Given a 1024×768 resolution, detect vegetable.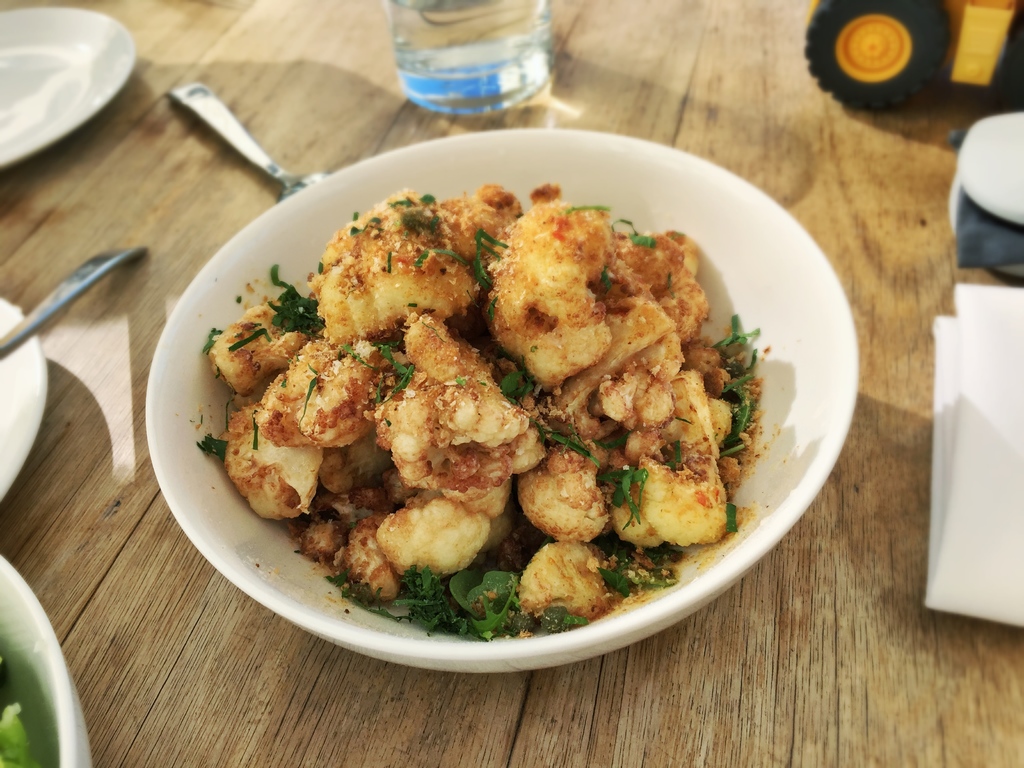
region(527, 383, 548, 399).
